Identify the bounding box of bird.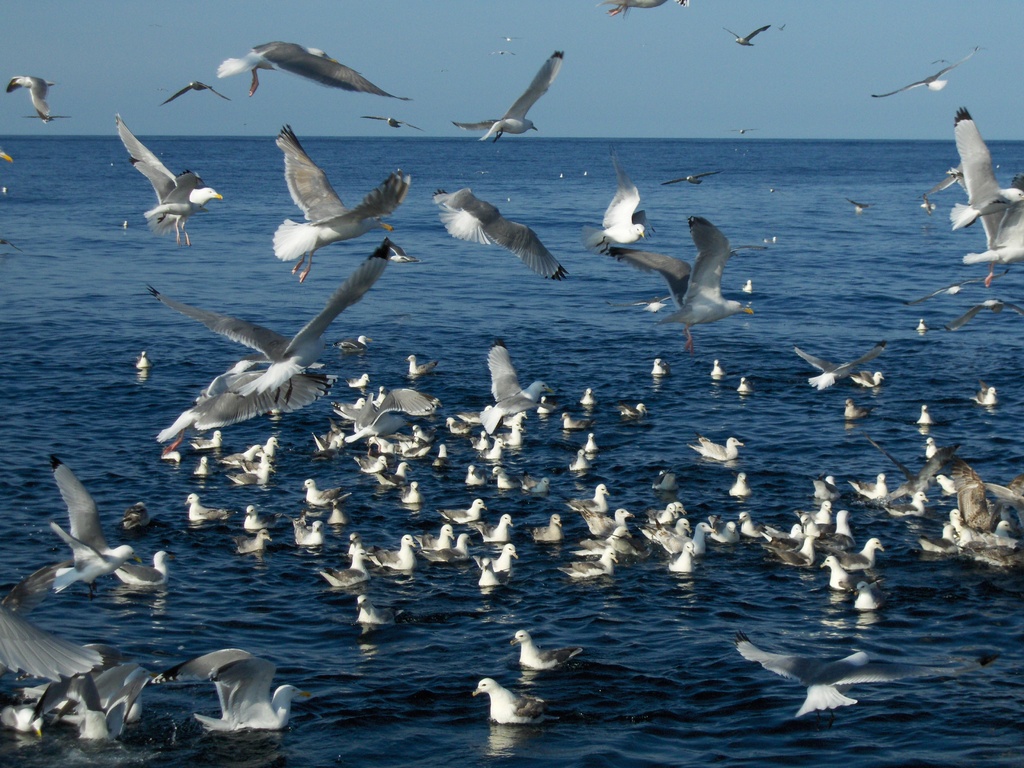
{"x1": 433, "y1": 495, "x2": 482, "y2": 531}.
